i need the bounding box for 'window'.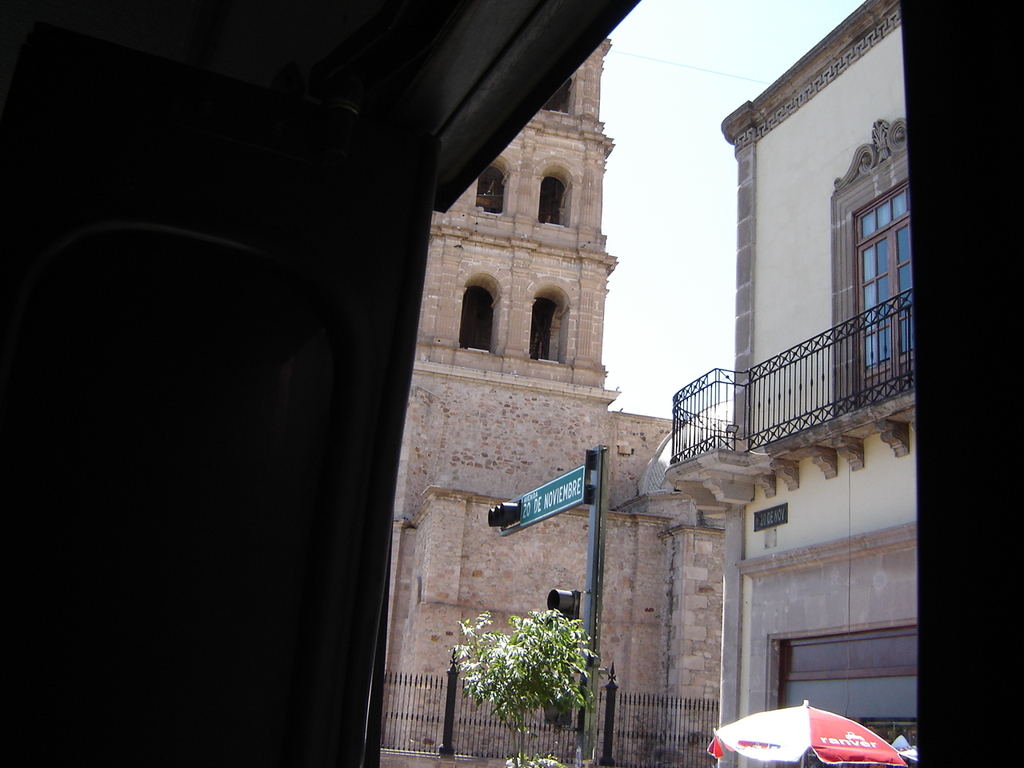
Here it is: {"x1": 767, "y1": 623, "x2": 914, "y2": 767}.
